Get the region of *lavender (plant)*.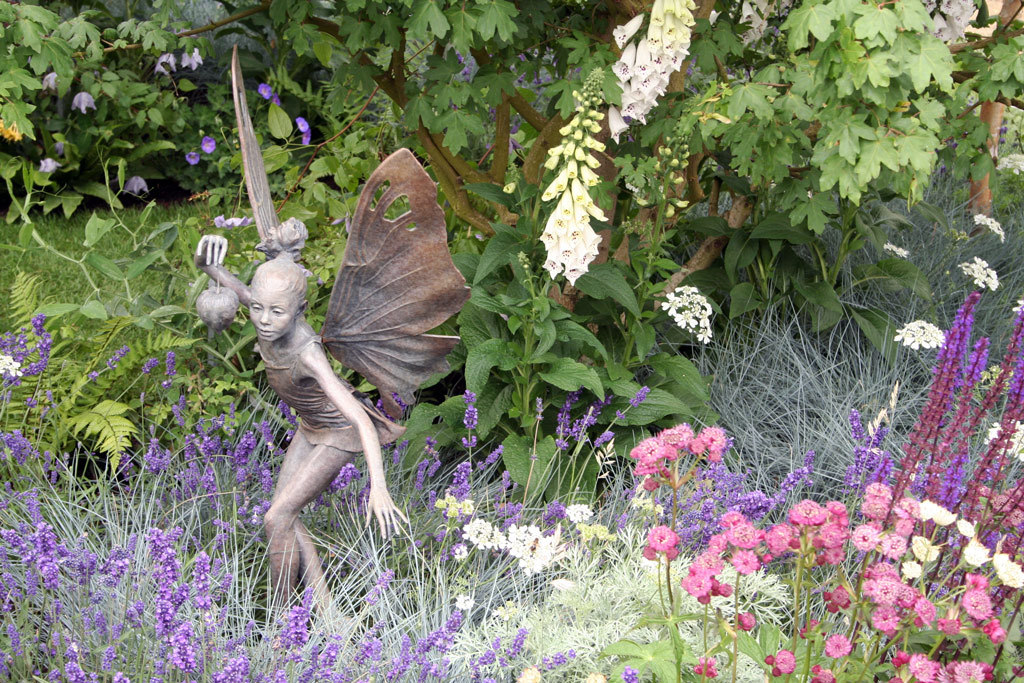
(x1=374, y1=630, x2=417, y2=682).
